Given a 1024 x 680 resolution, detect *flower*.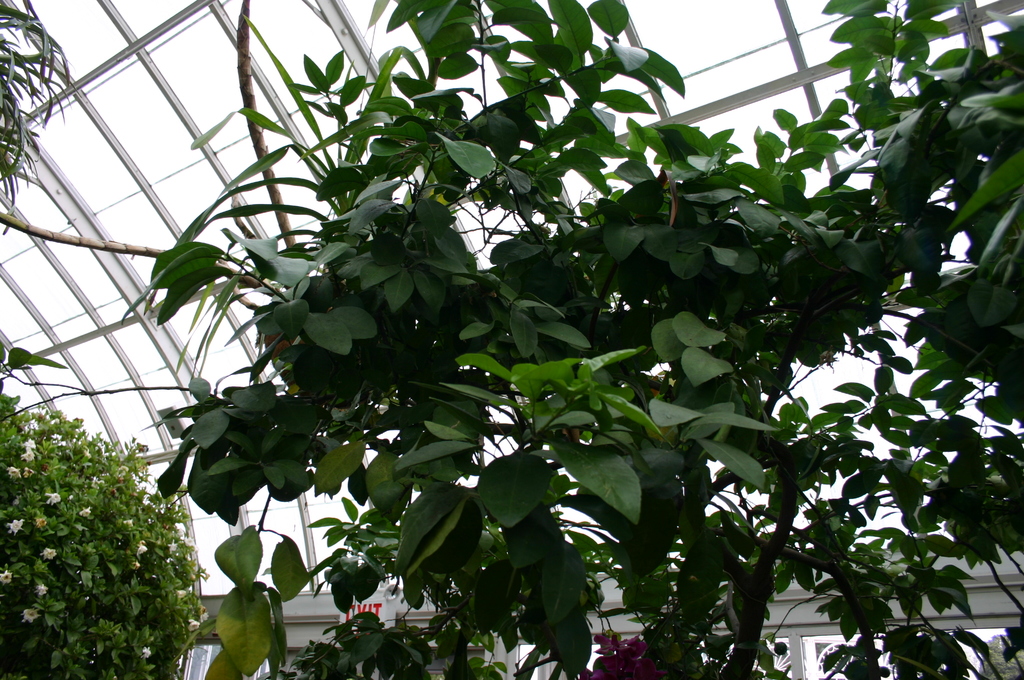
<region>143, 645, 151, 656</region>.
